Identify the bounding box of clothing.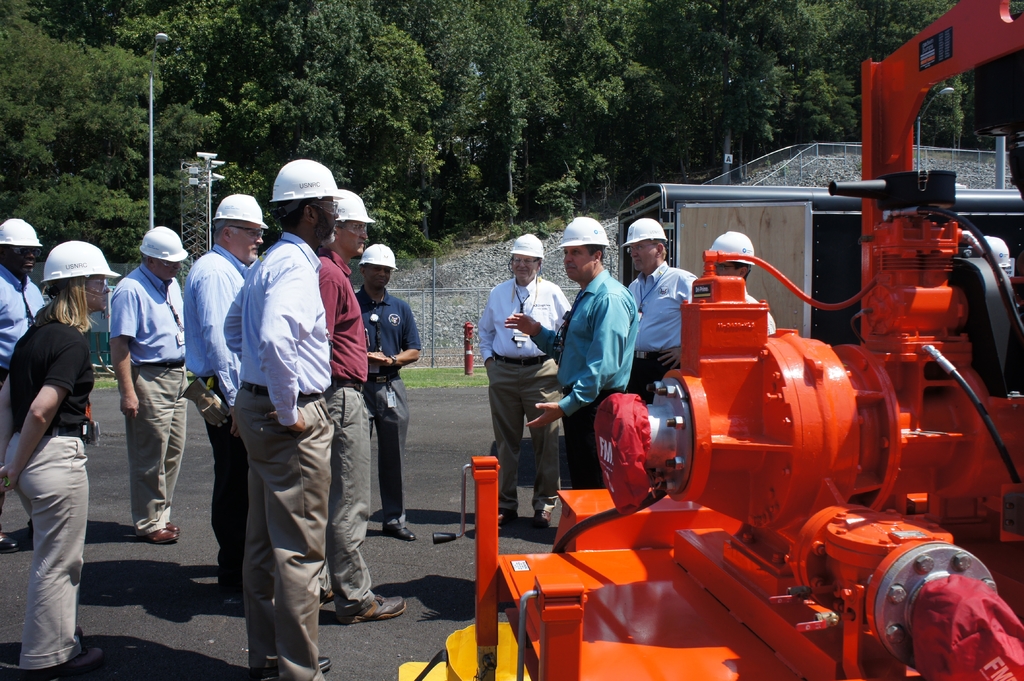
(102, 260, 186, 532).
